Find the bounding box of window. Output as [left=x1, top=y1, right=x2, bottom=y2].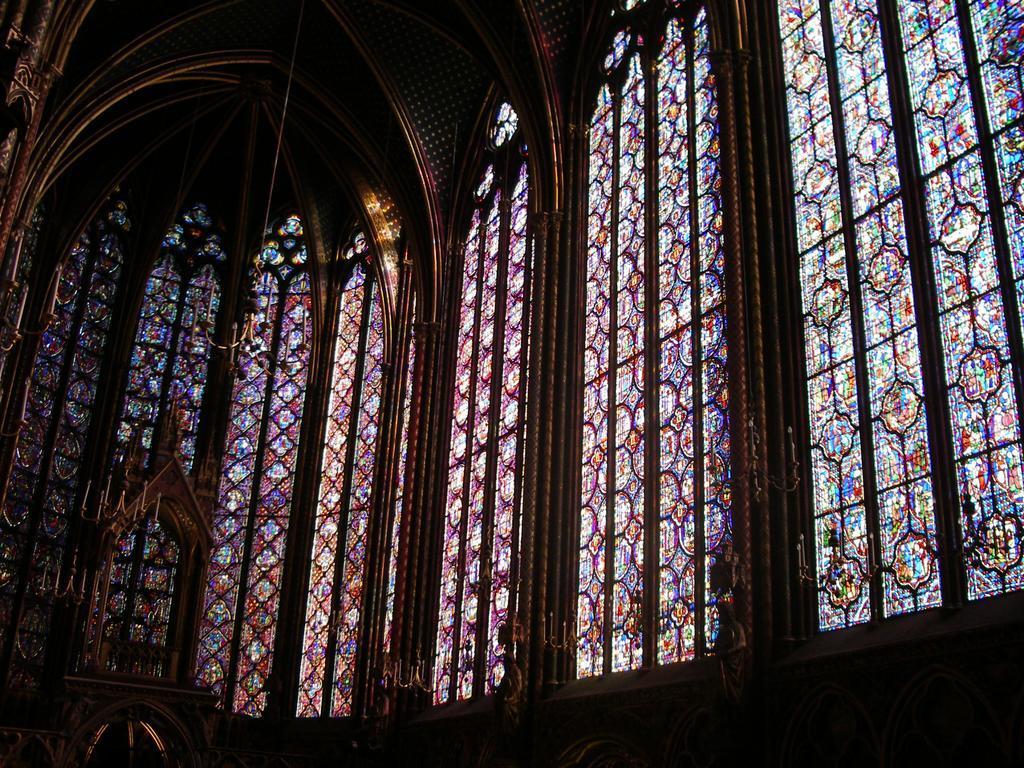
[left=0, top=181, right=136, bottom=651].
